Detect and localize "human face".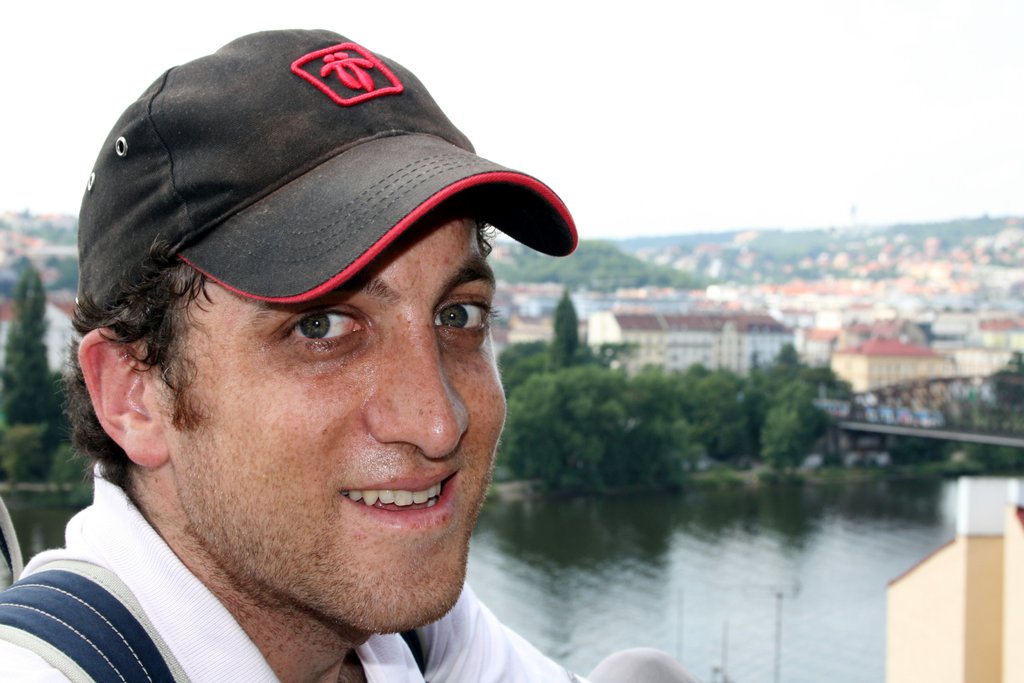
Localized at region(166, 185, 503, 629).
